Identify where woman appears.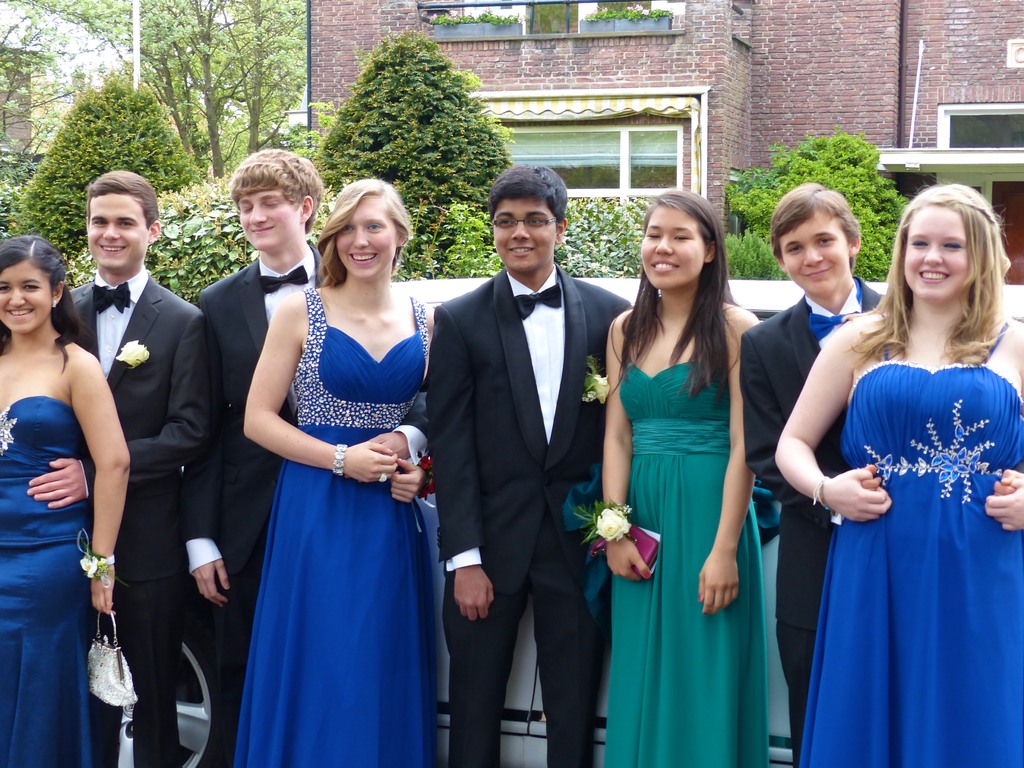
Appears at (left=207, top=171, right=446, bottom=755).
